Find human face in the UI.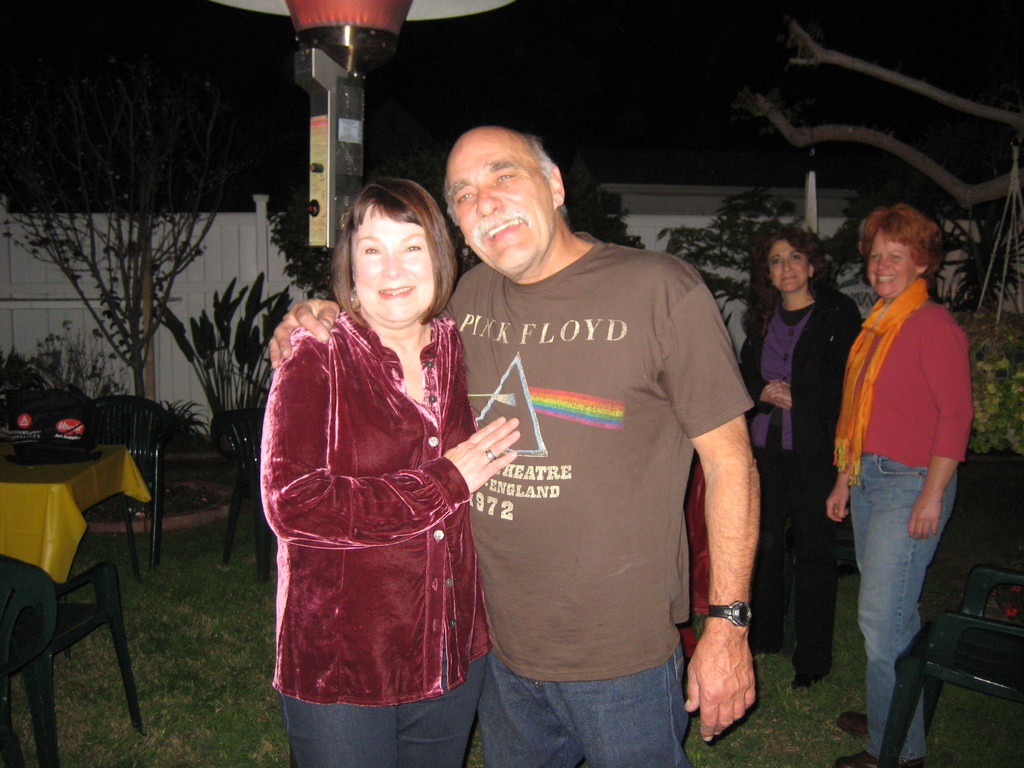
UI element at {"x1": 348, "y1": 207, "x2": 436, "y2": 322}.
